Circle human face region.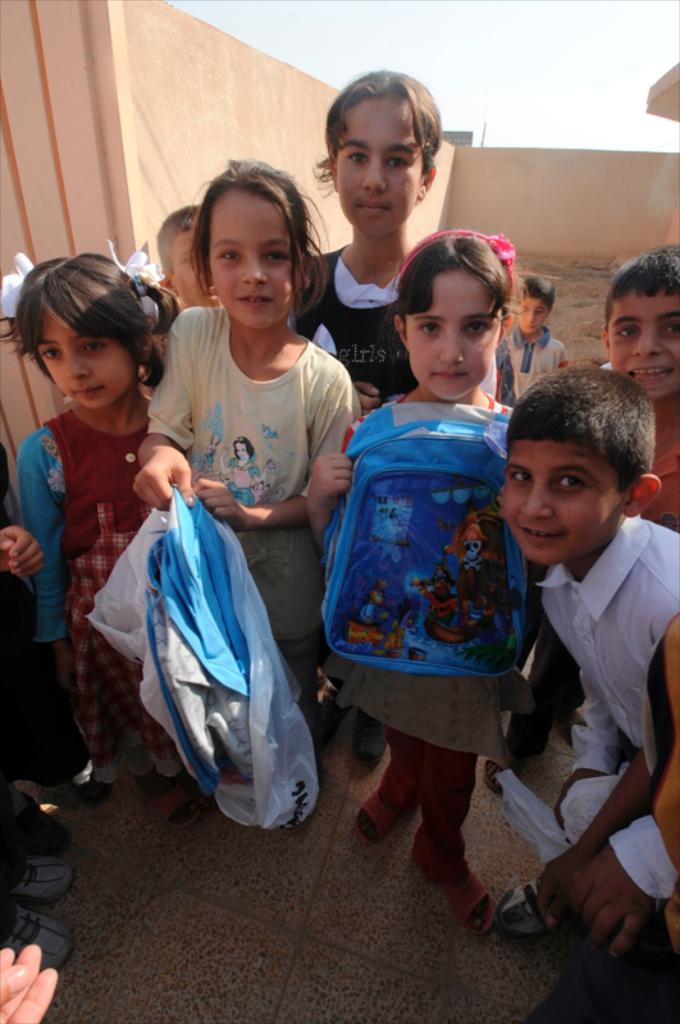
Region: bbox=[168, 227, 220, 306].
